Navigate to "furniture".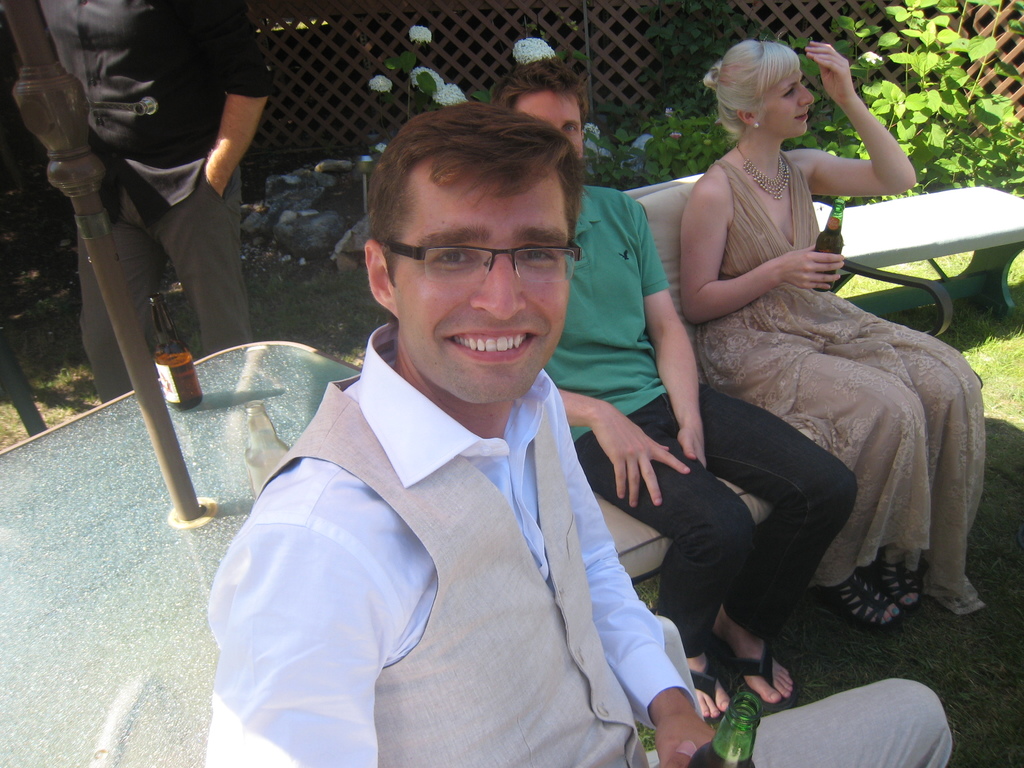
Navigation target: BBox(0, 338, 363, 767).
